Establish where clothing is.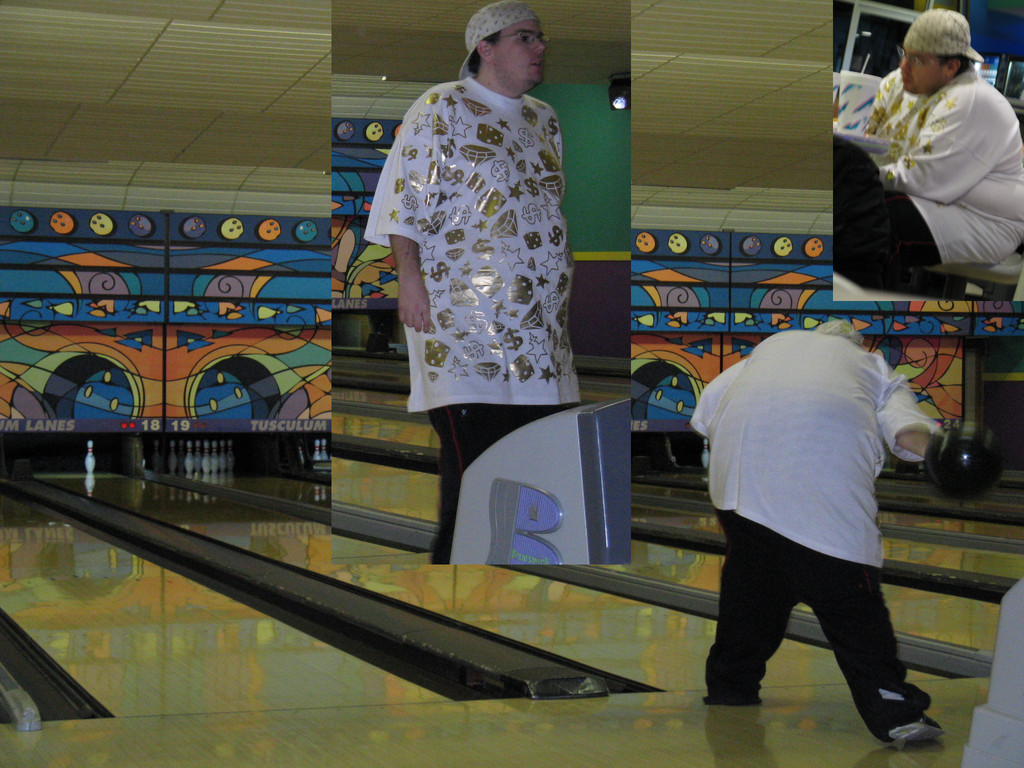
Established at 829:63:1023:285.
